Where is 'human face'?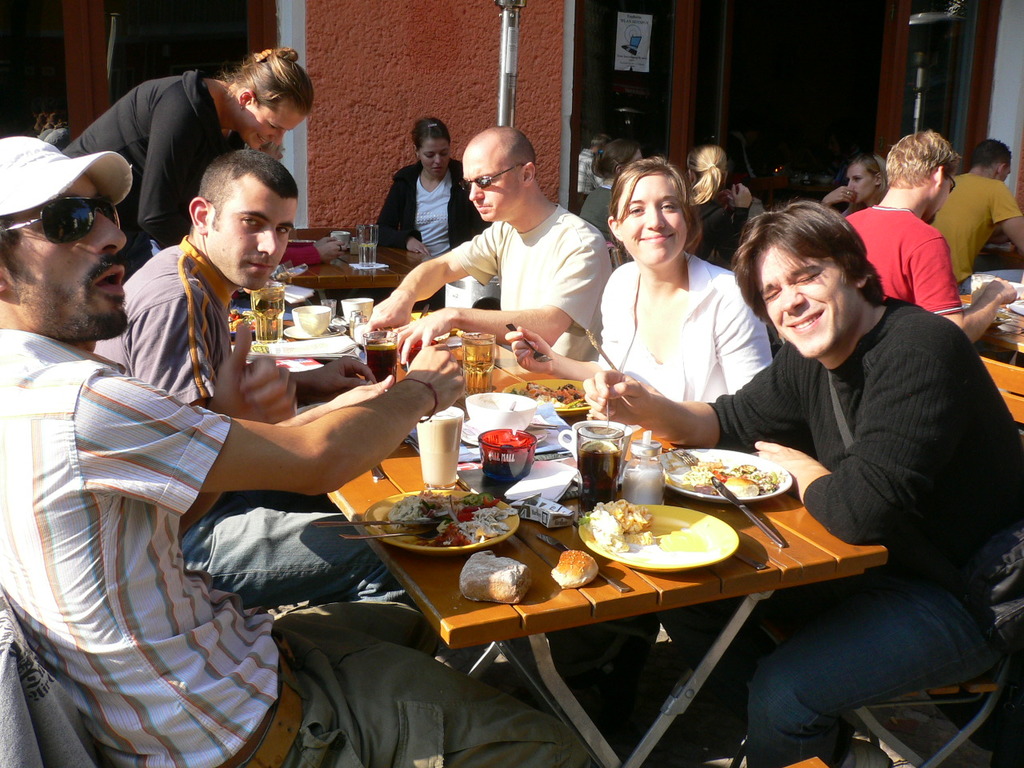
box(7, 173, 131, 338).
